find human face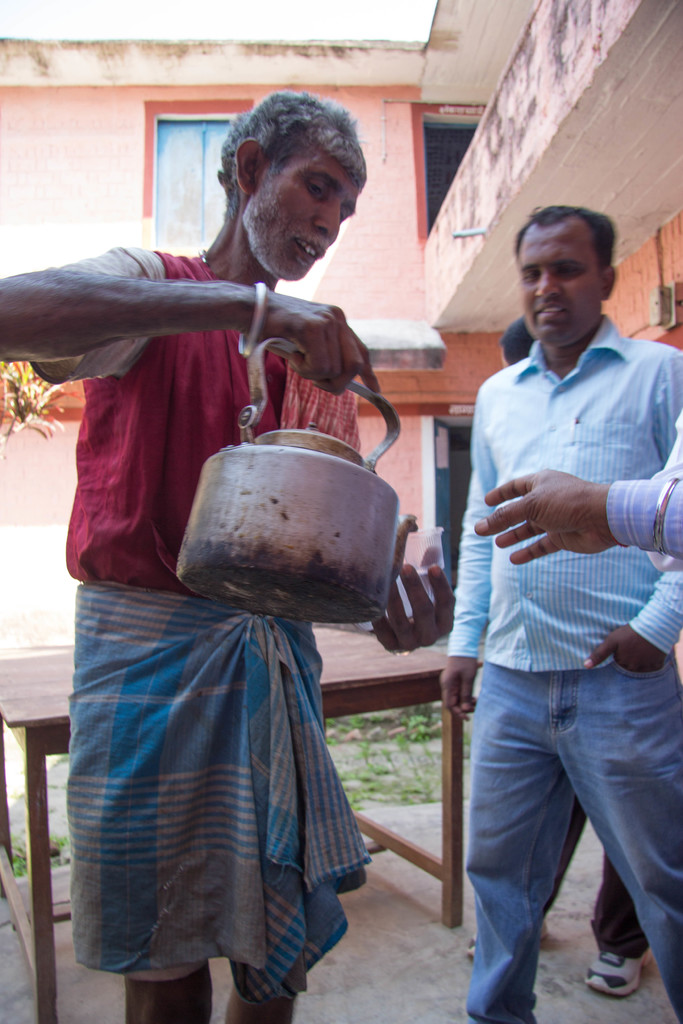
Rect(253, 152, 363, 279)
